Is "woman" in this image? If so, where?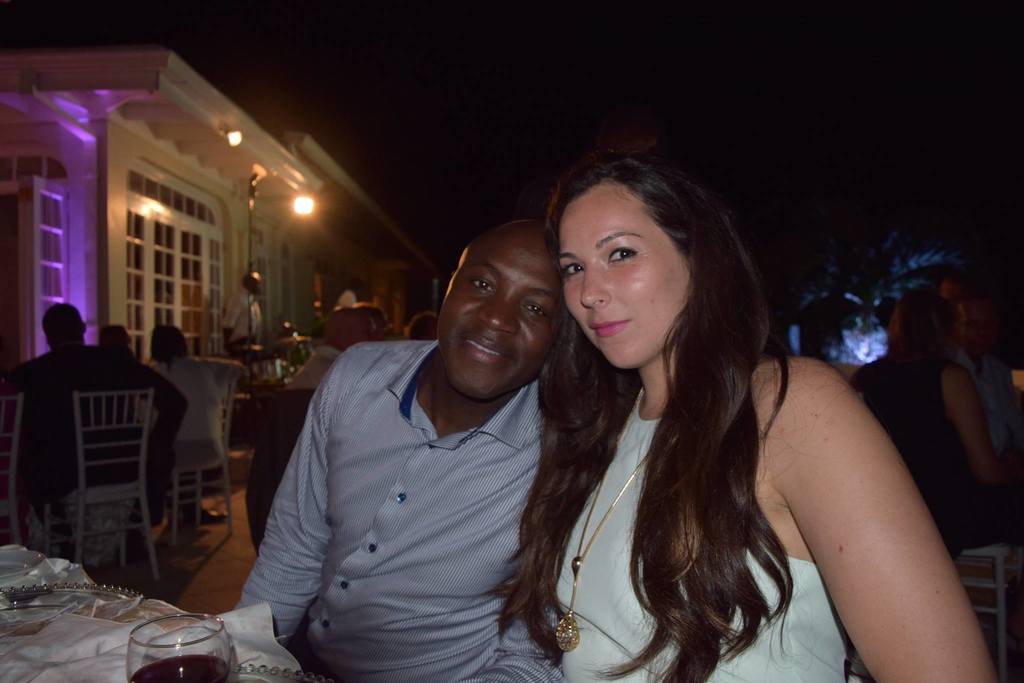
Yes, at 543:152:996:682.
